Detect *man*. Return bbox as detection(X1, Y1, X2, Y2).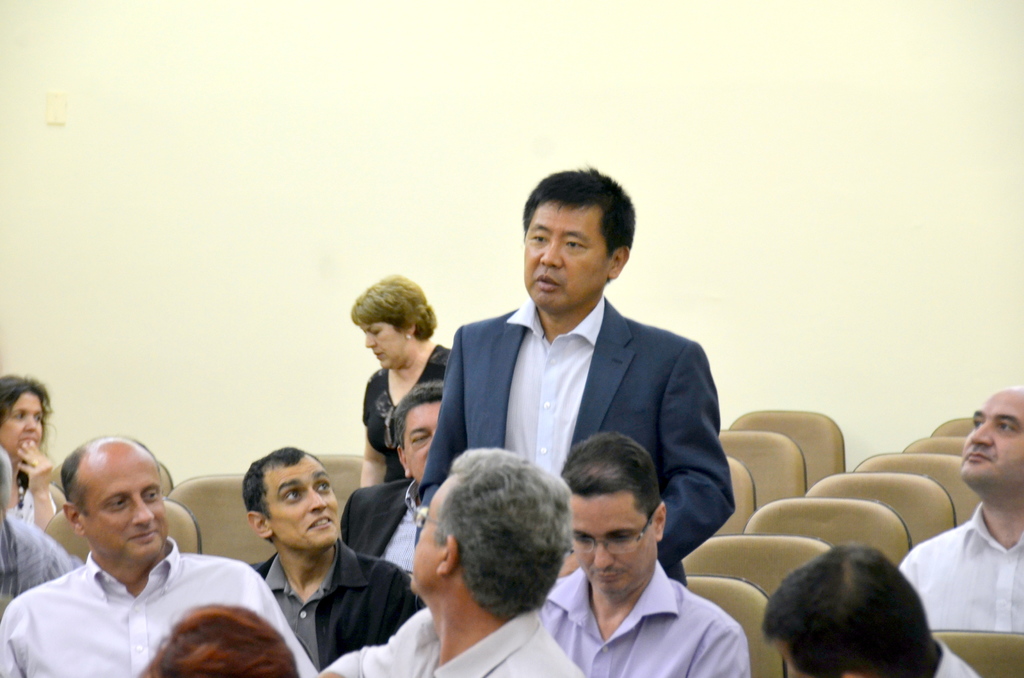
detection(343, 382, 447, 577).
